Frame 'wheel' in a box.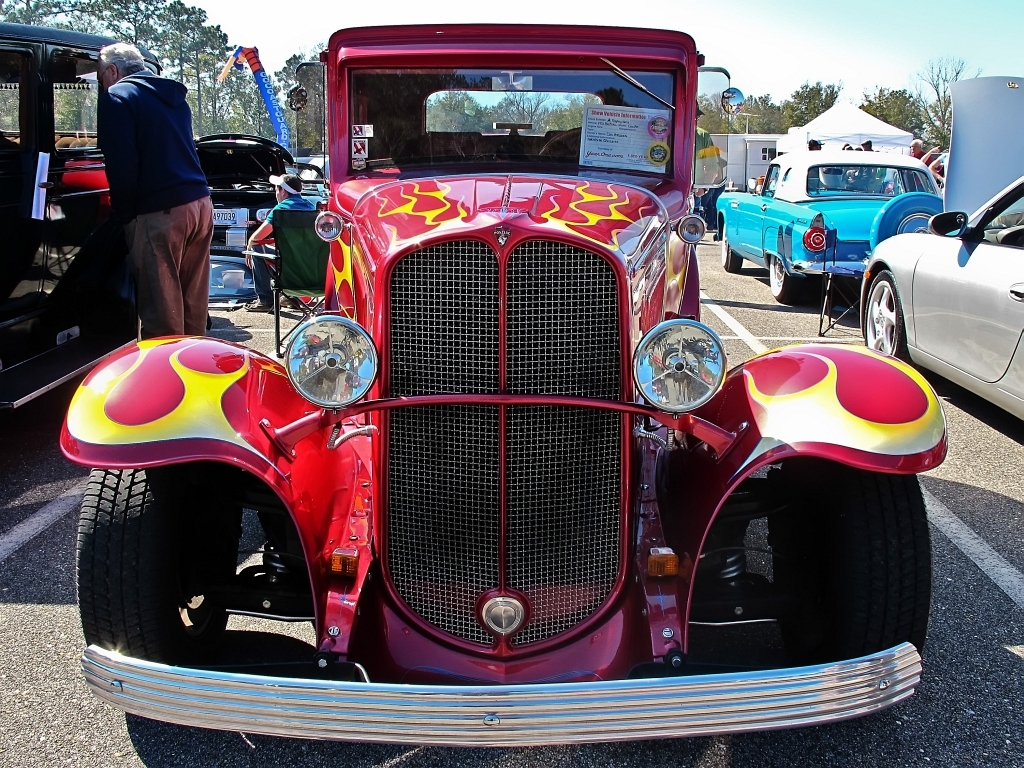
(539,123,579,158).
